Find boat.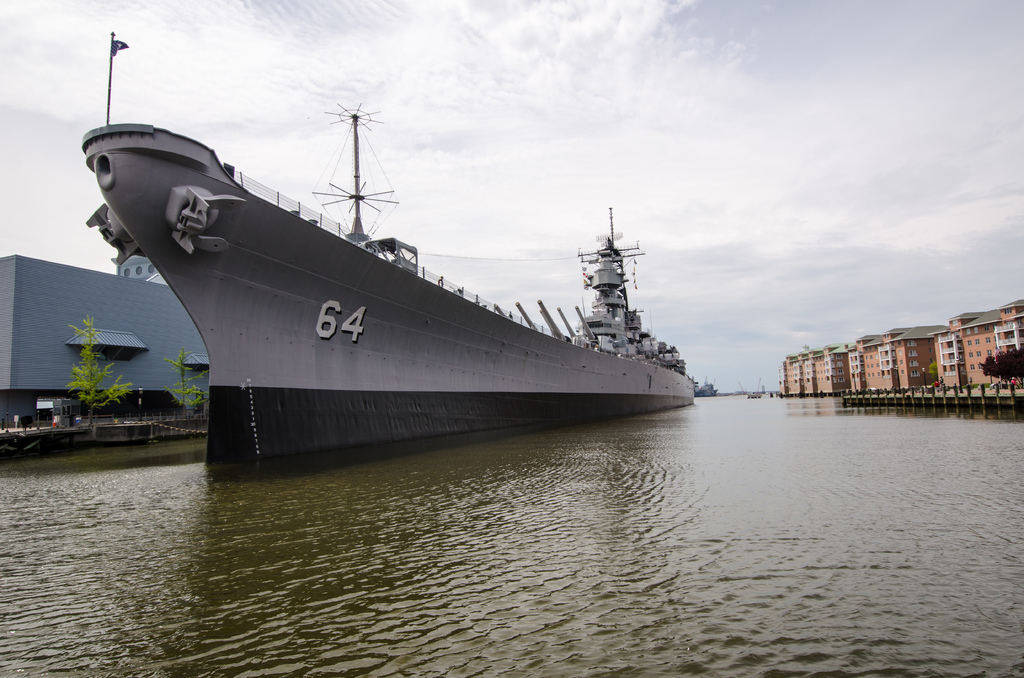
l=67, t=82, r=721, b=462.
